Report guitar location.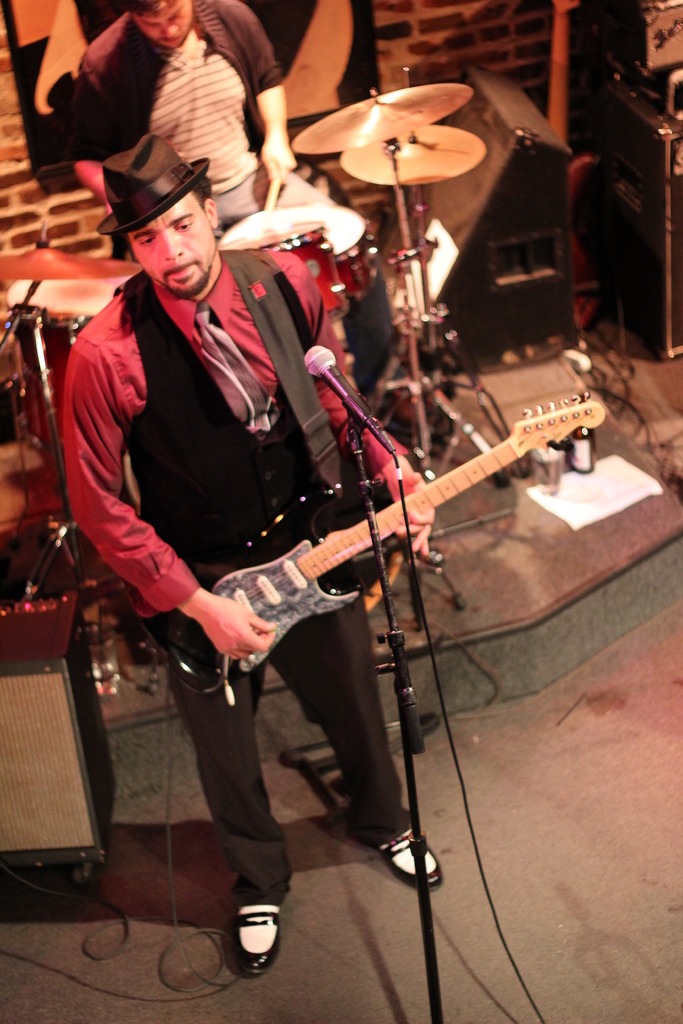
Report: x1=523, y1=0, x2=612, y2=326.
